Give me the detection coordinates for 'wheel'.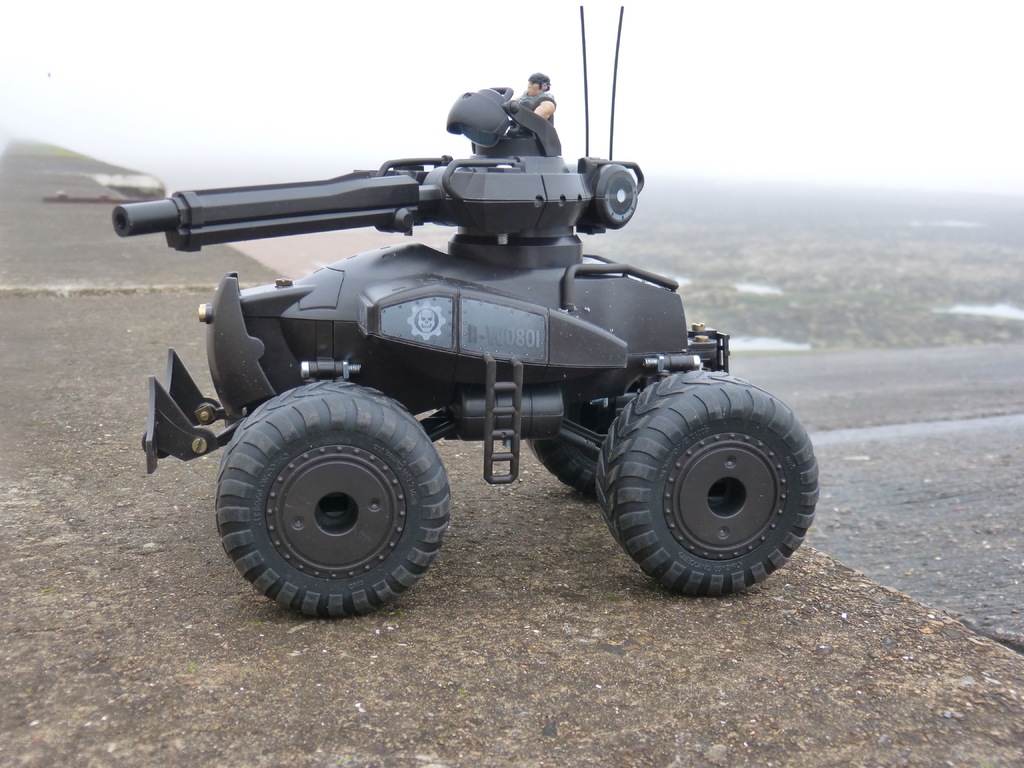
box(594, 368, 829, 600).
